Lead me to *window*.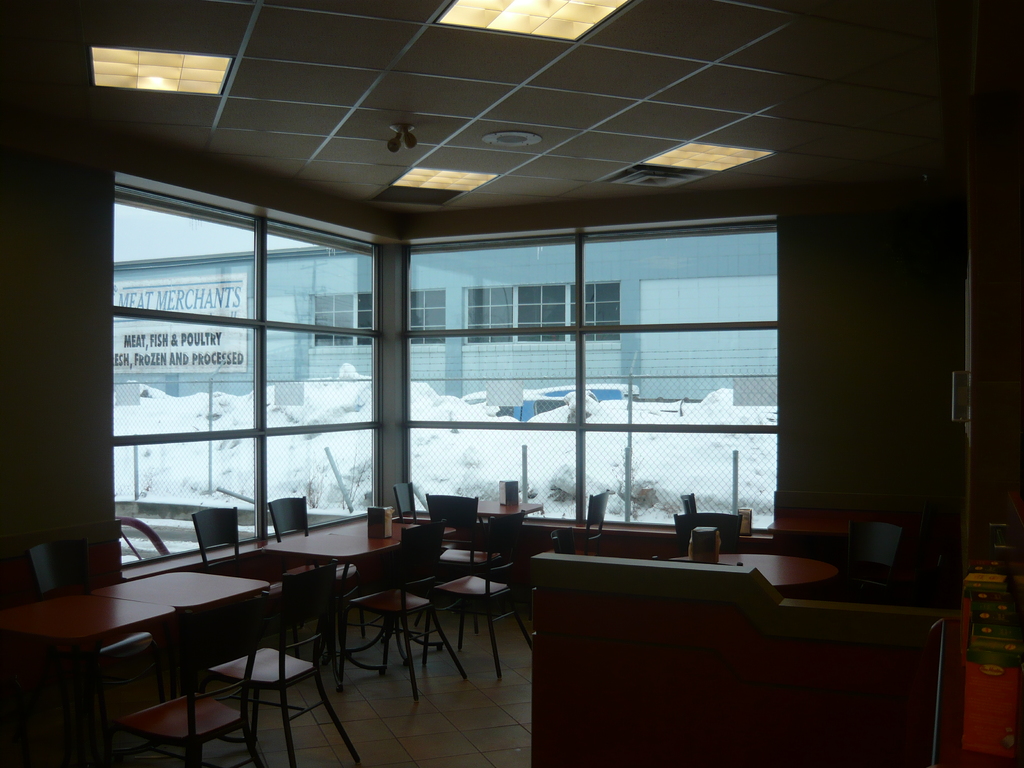
Lead to x1=534 y1=287 x2=568 y2=337.
